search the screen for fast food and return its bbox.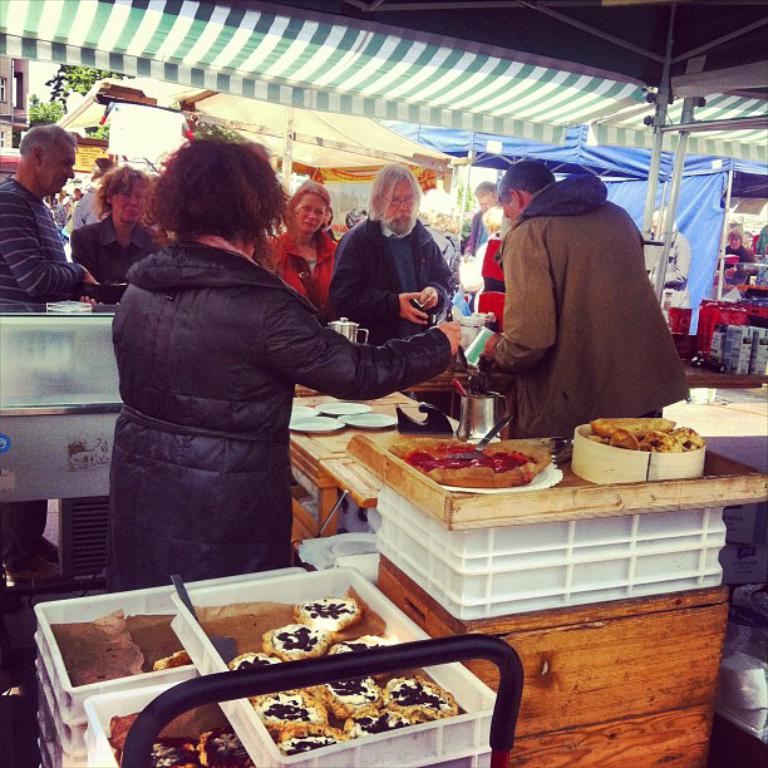
Found: region(315, 679, 379, 704).
